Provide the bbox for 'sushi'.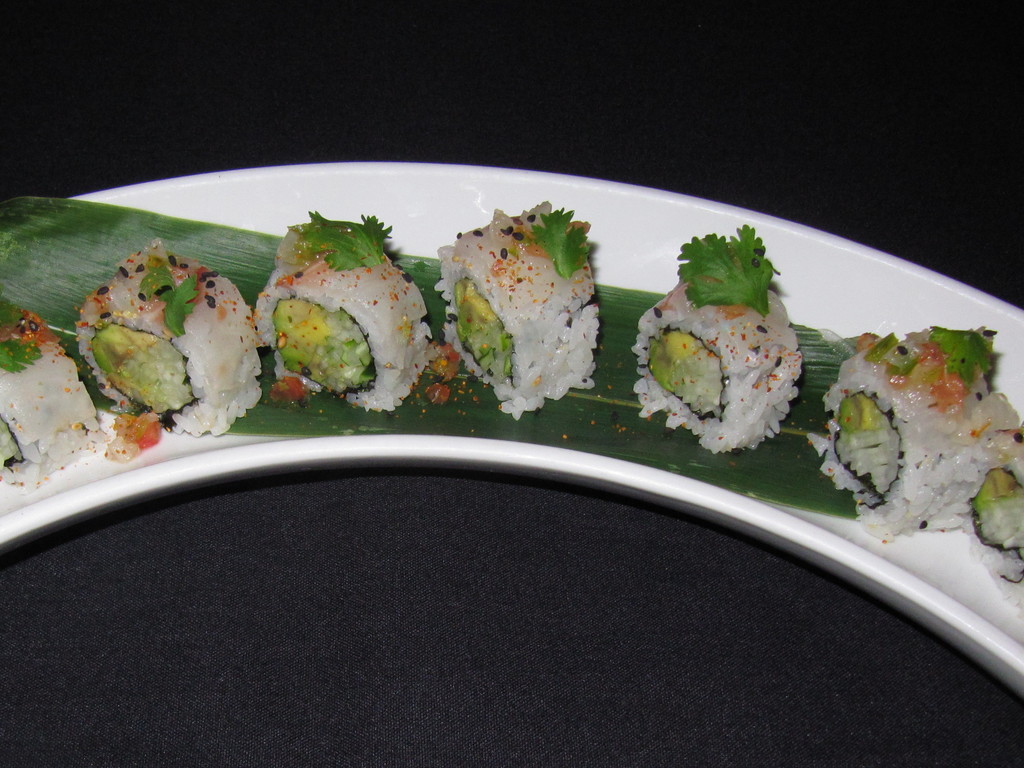
(75, 243, 253, 437).
